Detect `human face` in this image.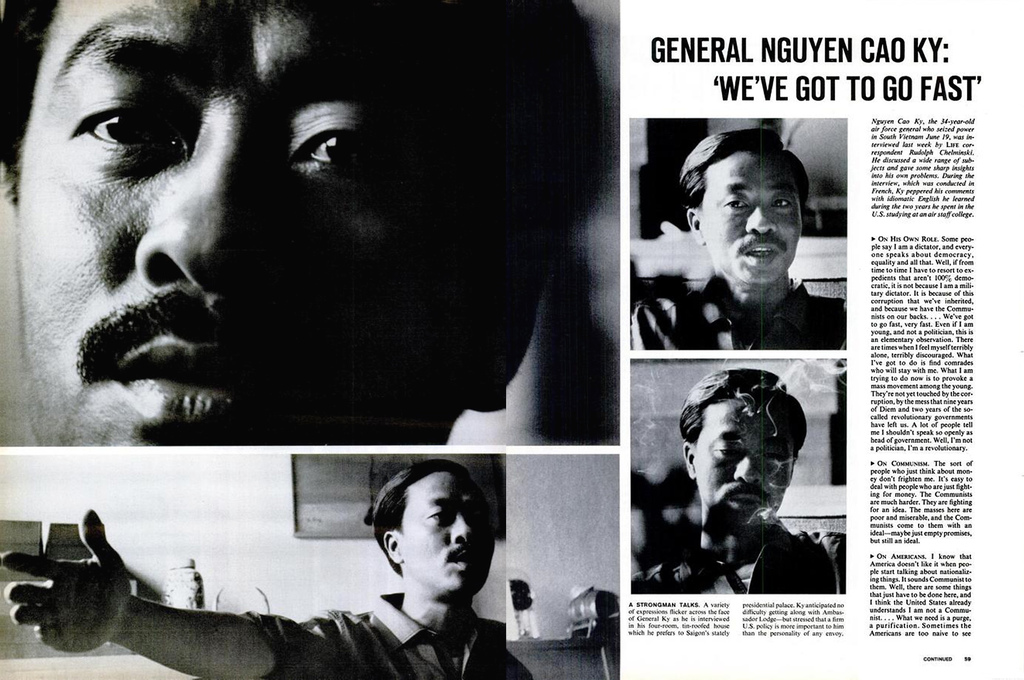
Detection: x1=701 y1=156 x2=810 y2=292.
